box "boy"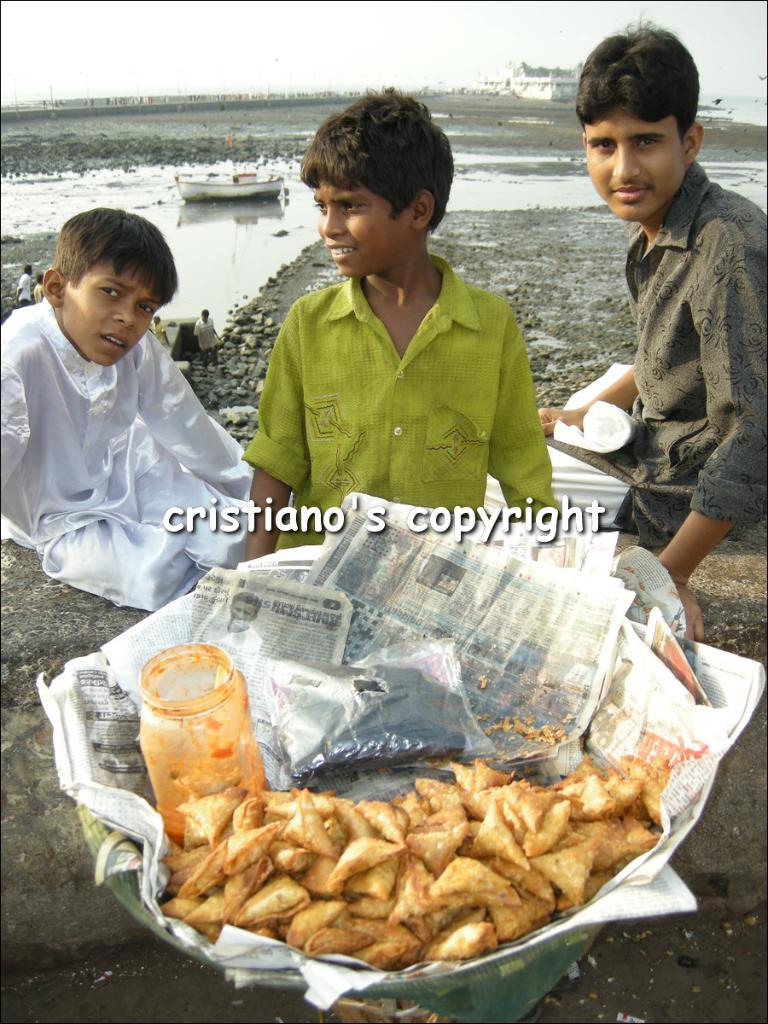
[234,90,550,565]
